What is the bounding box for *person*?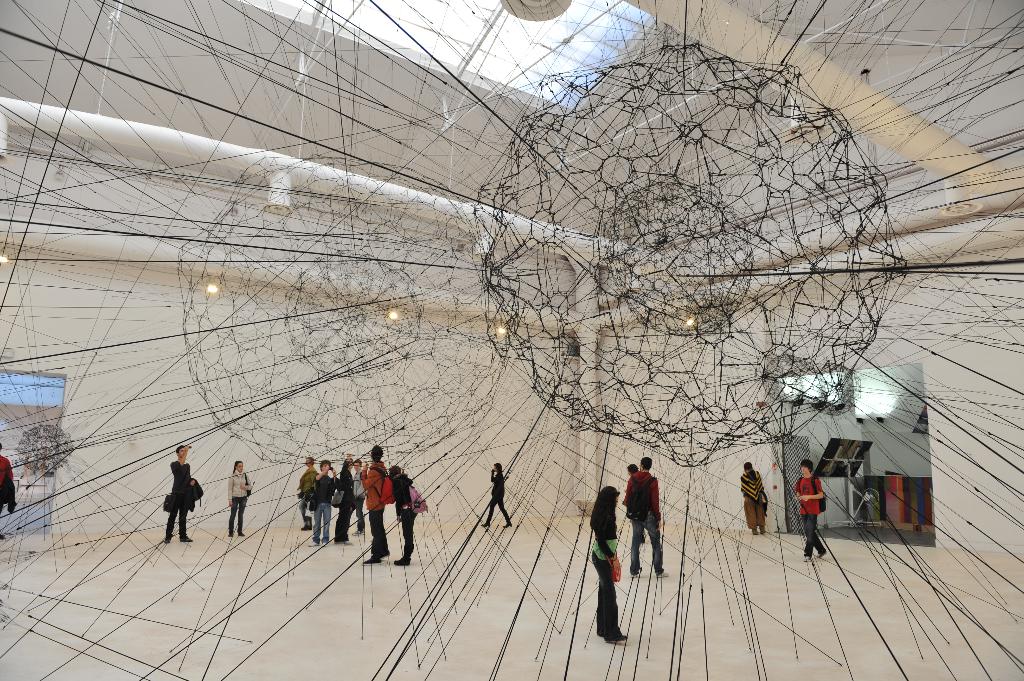
x1=162, y1=442, x2=200, y2=539.
